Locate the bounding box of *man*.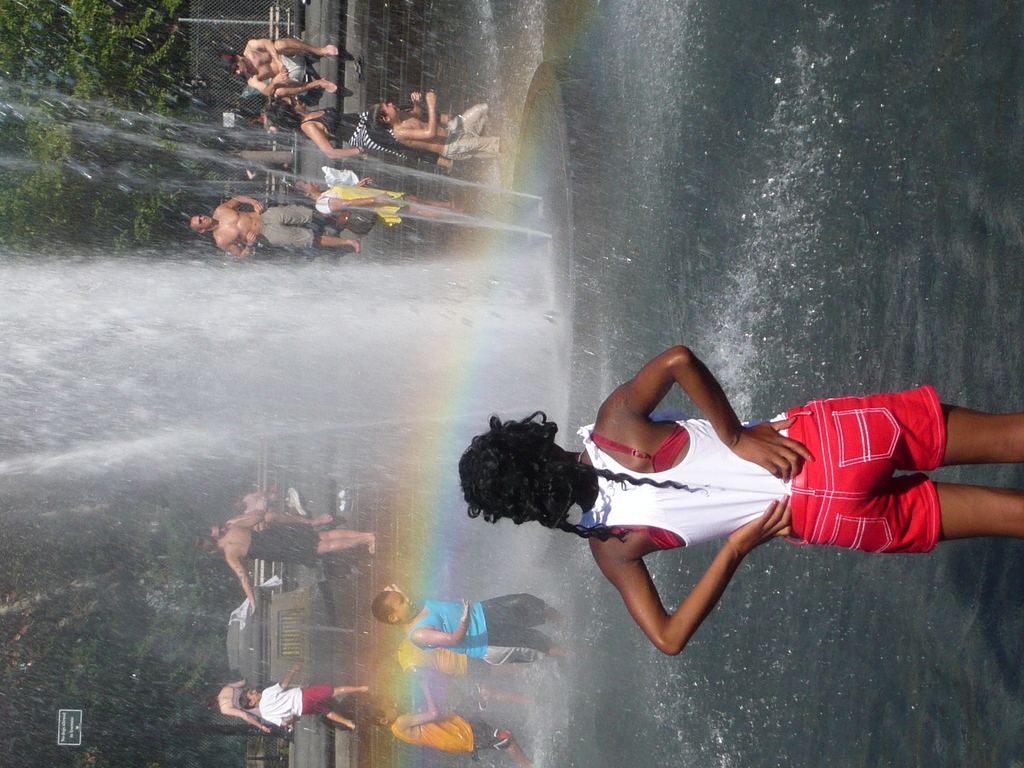
Bounding box: bbox(183, 190, 362, 262).
